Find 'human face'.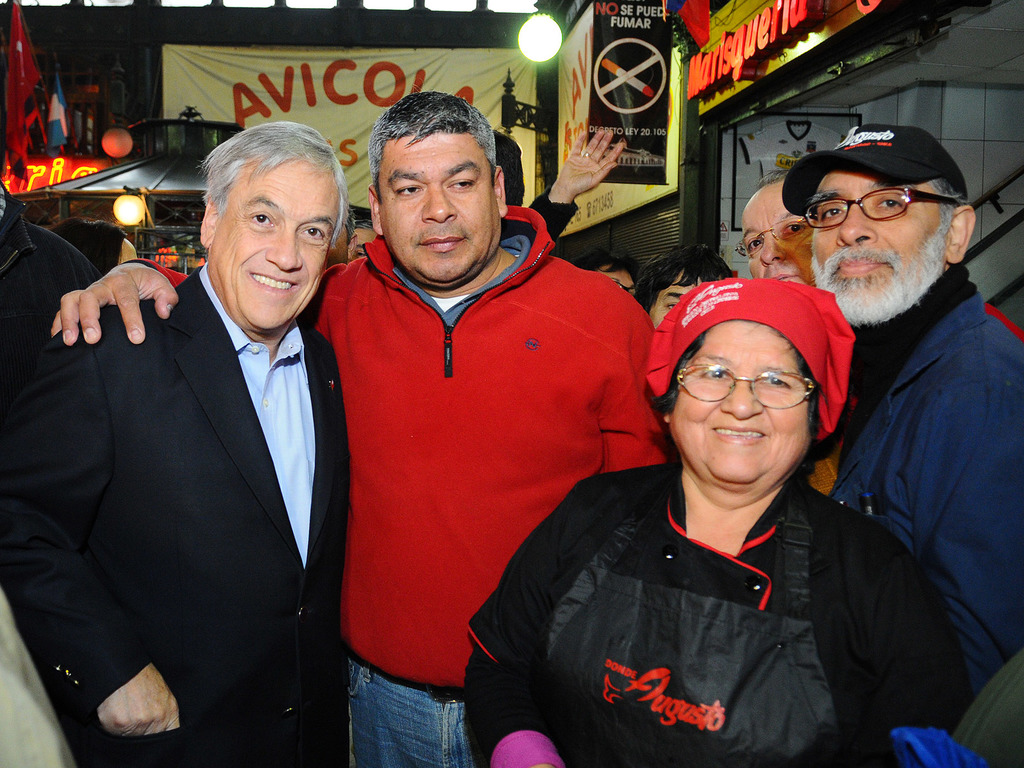
select_region(803, 164, 948, 324).
